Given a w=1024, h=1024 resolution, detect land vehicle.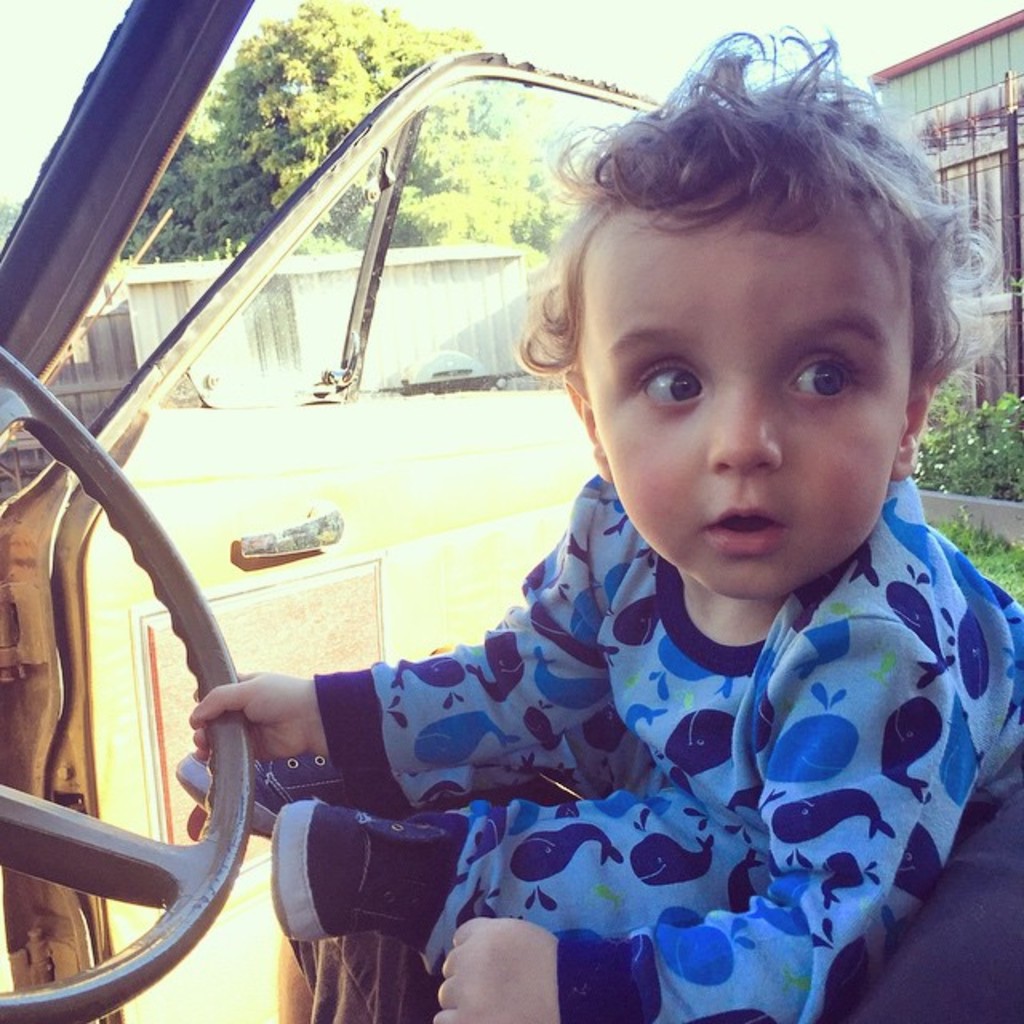
pyautogui.locateOnScreen(50, 40, 1008, 1023).
